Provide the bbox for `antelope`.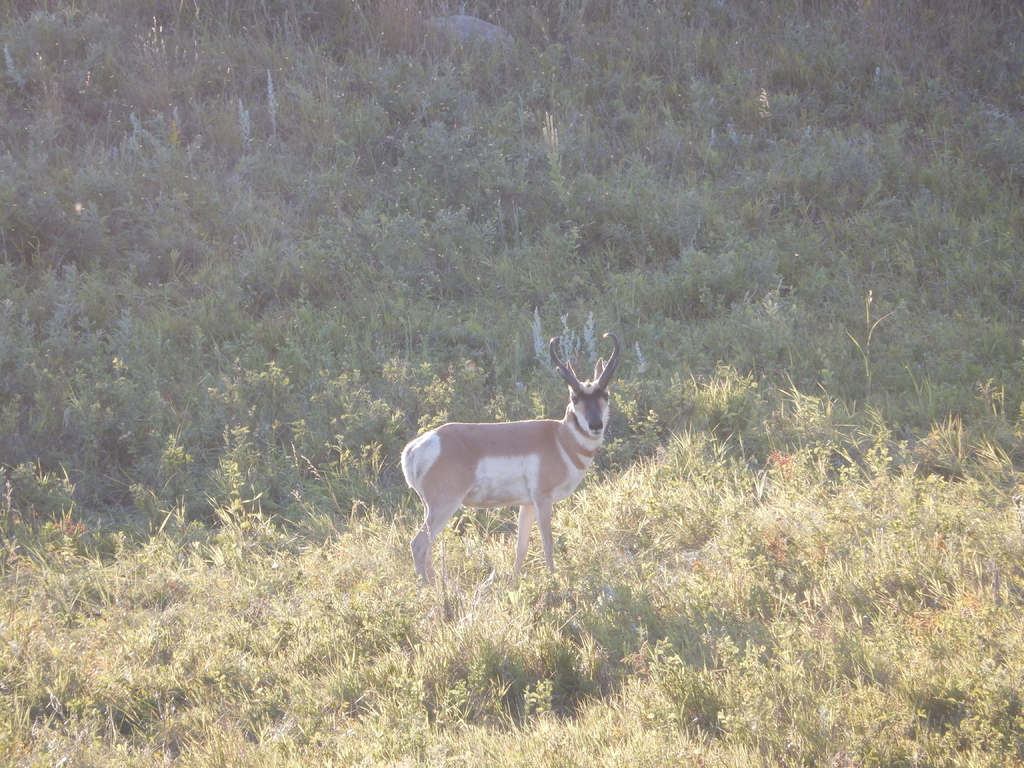
{"left": 397, "top": 338, "right": 616, "bottom": 585}.
